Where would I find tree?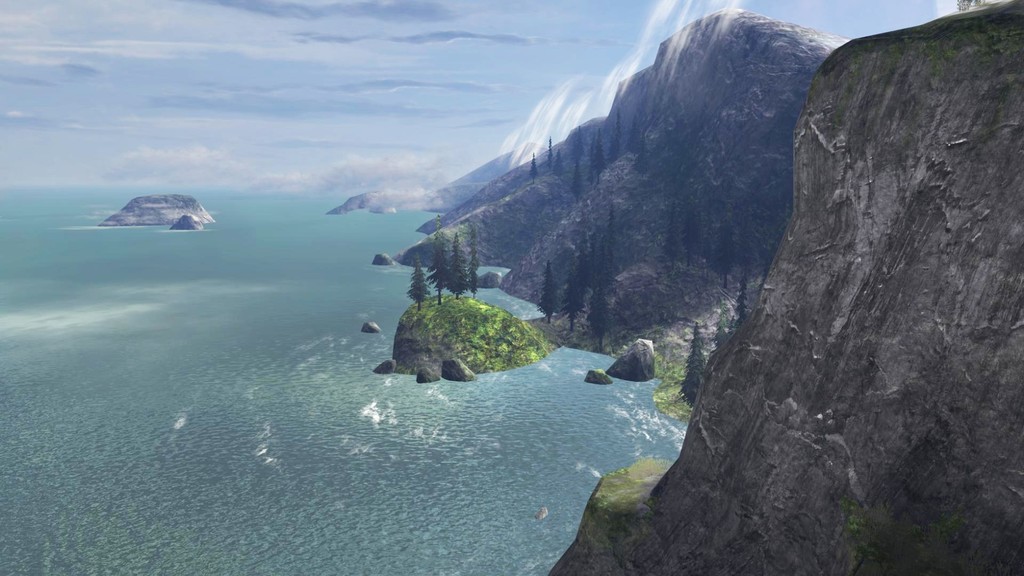
At box(681, 201, 694, 269).
